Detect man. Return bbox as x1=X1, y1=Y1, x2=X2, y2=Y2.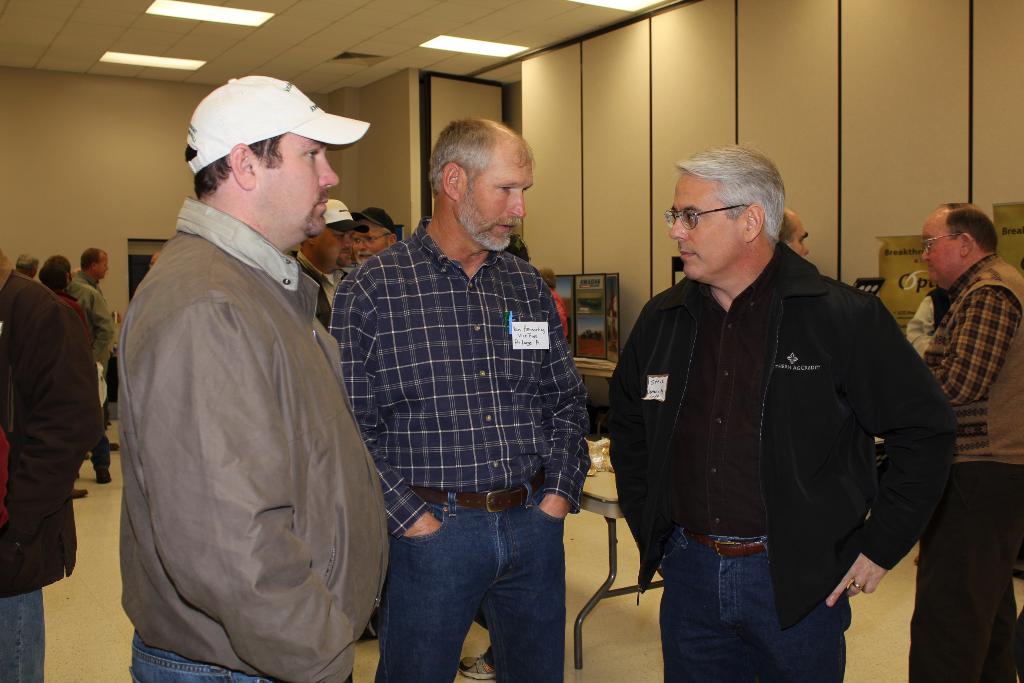
x1=294, y1=199, x2=355, y2=321.
